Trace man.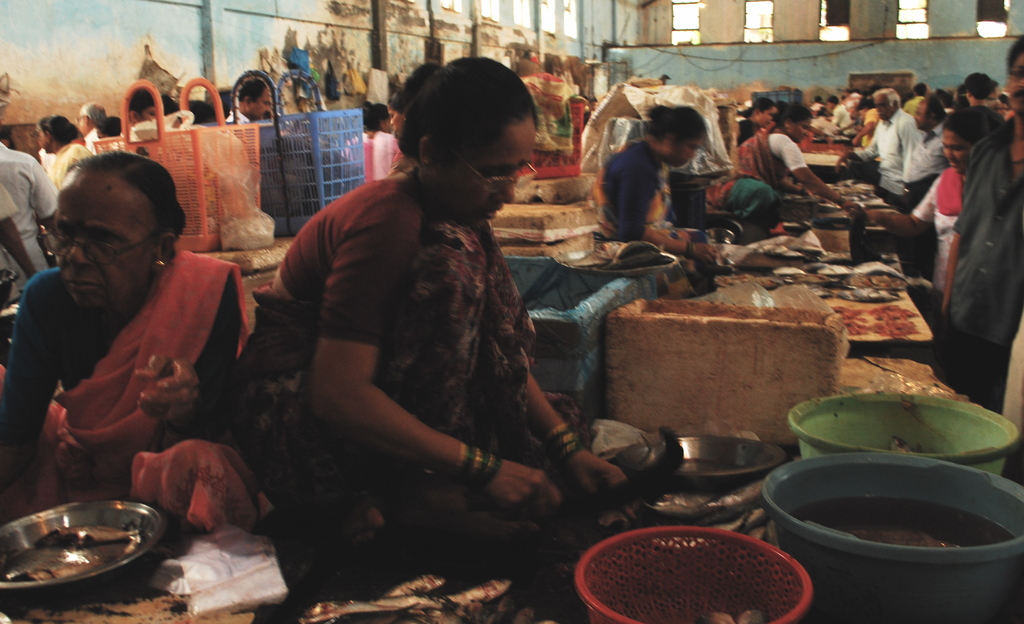
Traced to bbox=[225, 76, 271, 124].
